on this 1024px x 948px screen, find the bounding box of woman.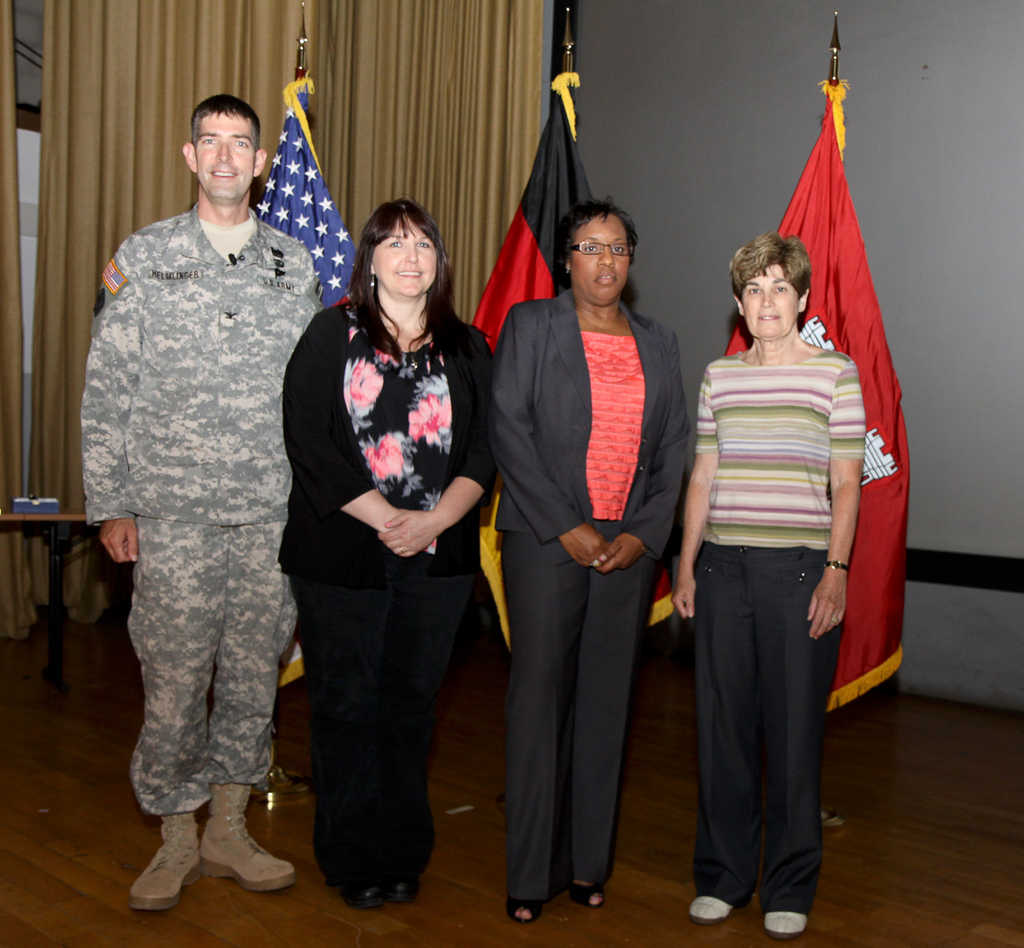
Bounding box: bbox=(273, 179, 500, 924).
